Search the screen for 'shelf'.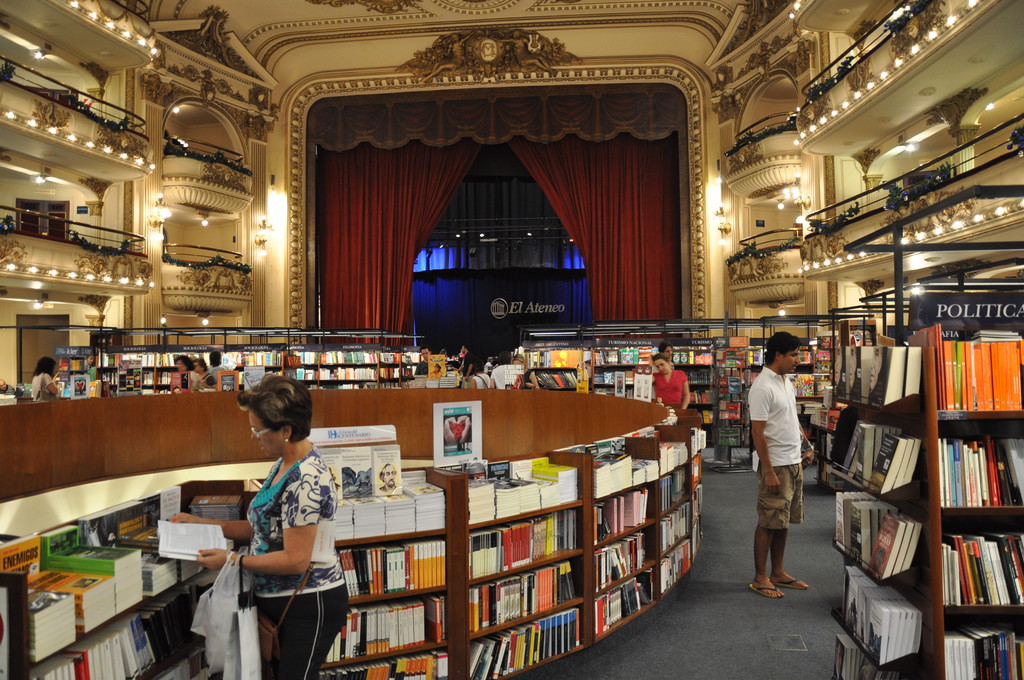
Found at <box>500,309,868,470</box>.
